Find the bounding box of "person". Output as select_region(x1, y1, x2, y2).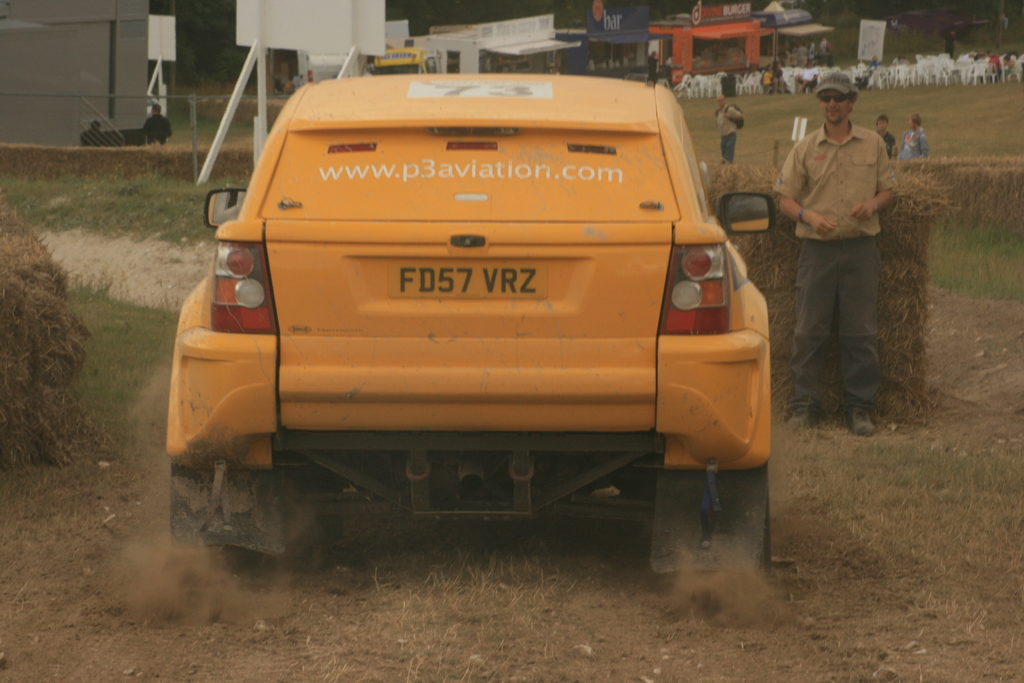
select_region(780, 73, 903, 443).
